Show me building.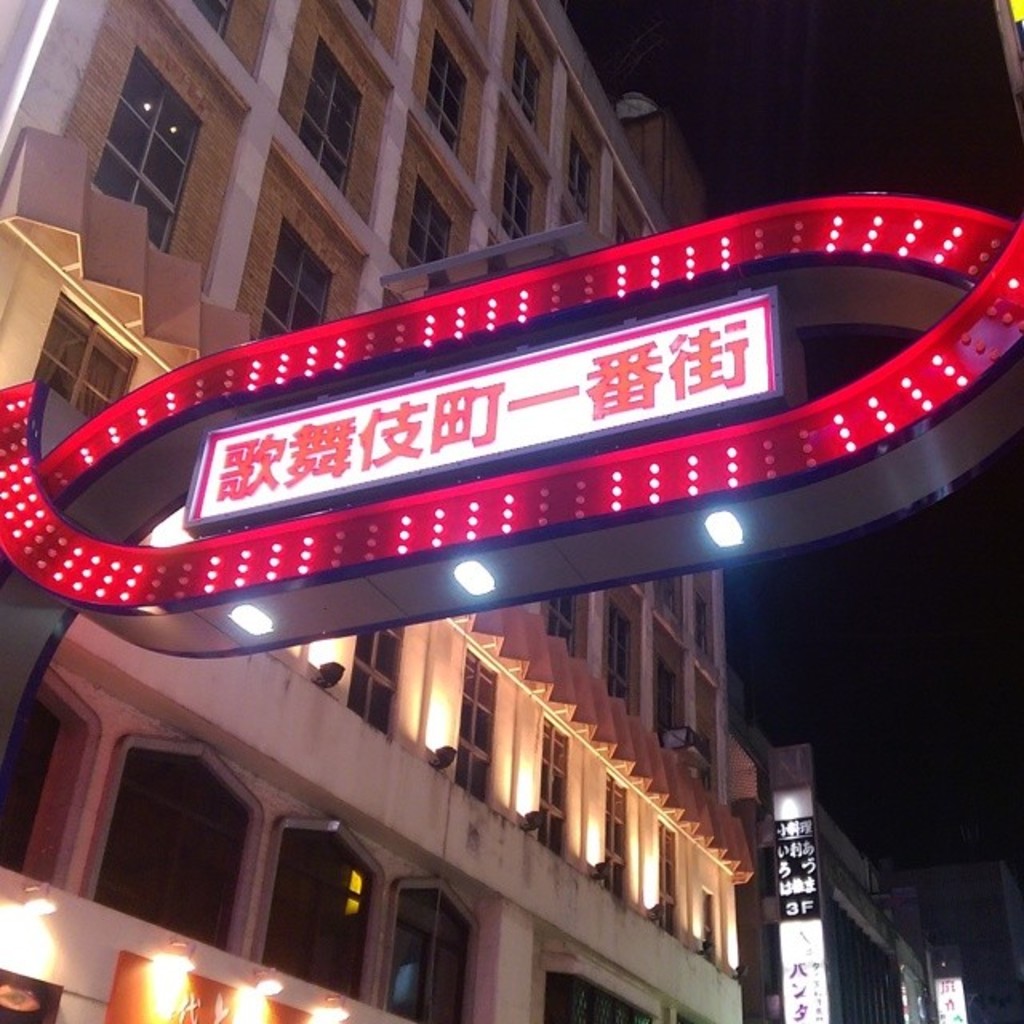
building is here: l=766, t=738, r=931, b=1022.
